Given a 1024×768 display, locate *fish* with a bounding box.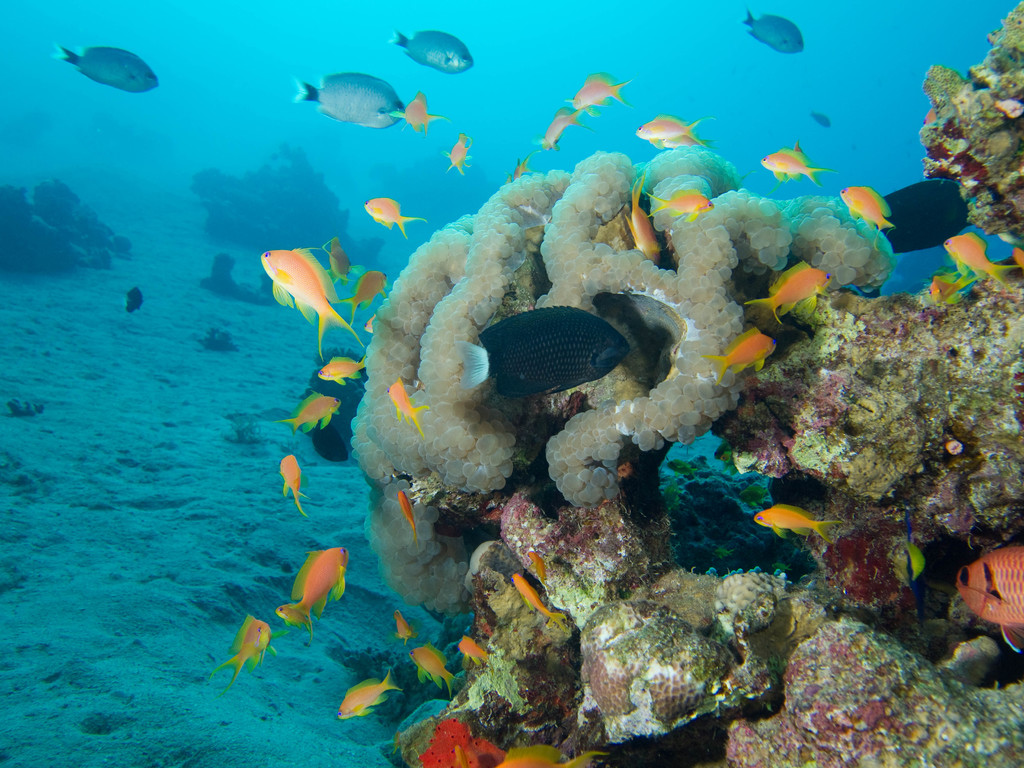
Located: select_region(269, 387, 346, 437).
